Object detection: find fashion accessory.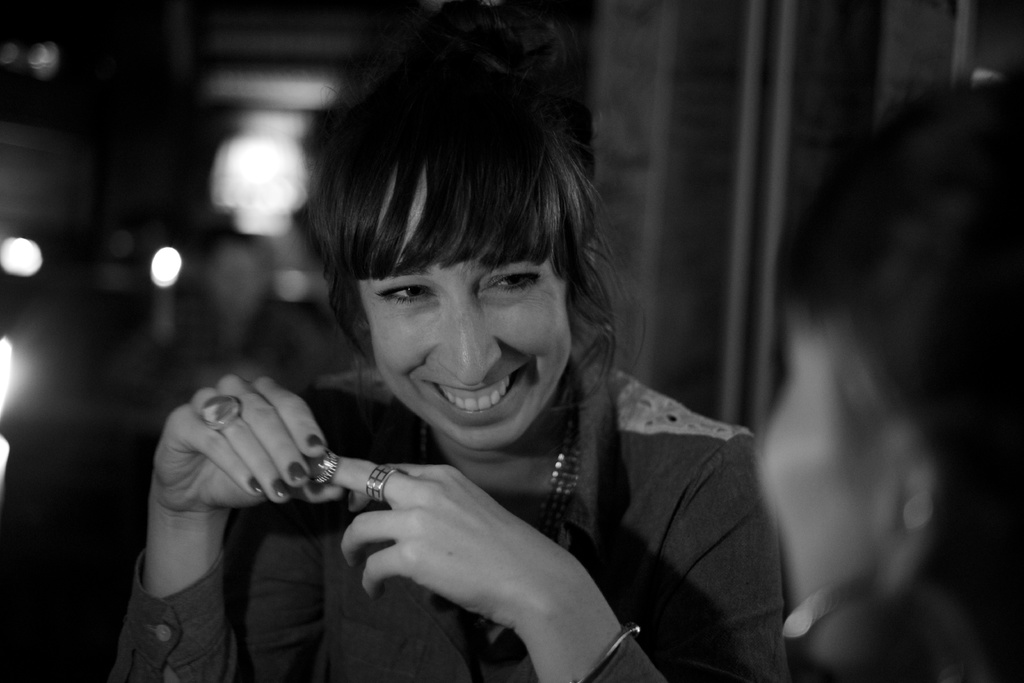
x1=524 y1=395 x2=584 y2=543.
